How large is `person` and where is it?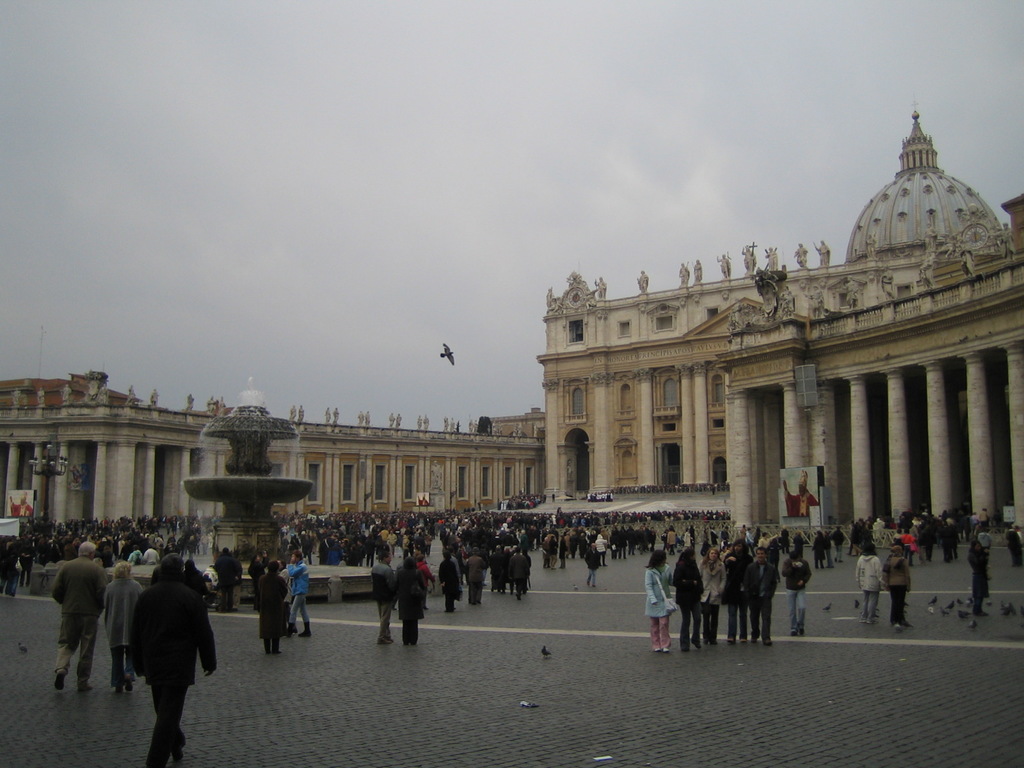
Bounding box: {"left": 415, "top": 494, "right": 430, "bottom": 508}.
